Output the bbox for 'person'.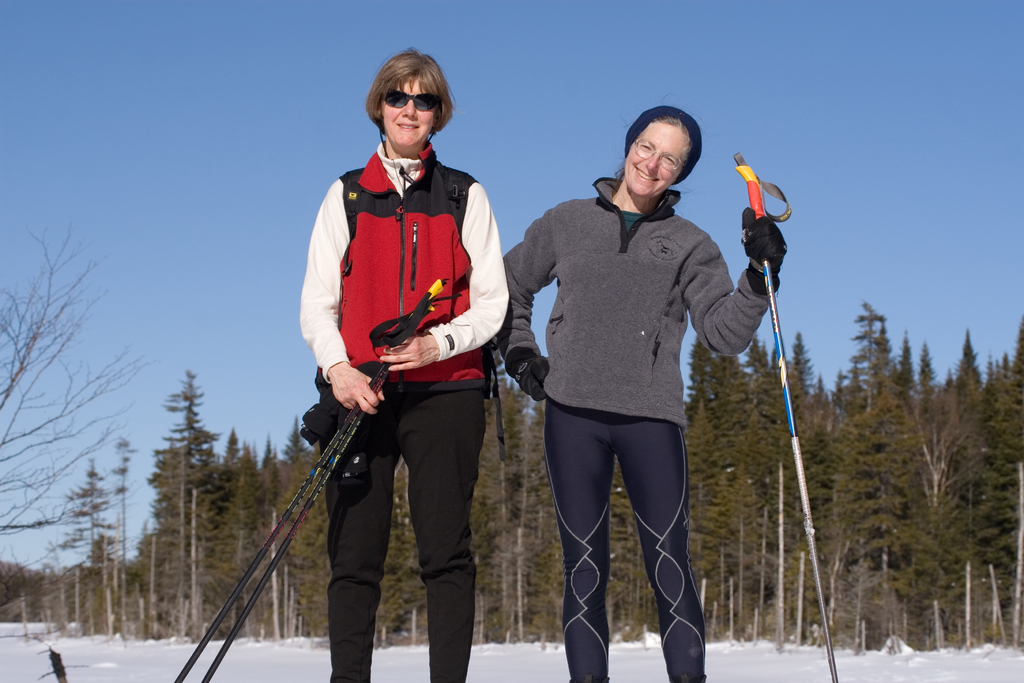
<region>296, 44, 509, 682</region>.
